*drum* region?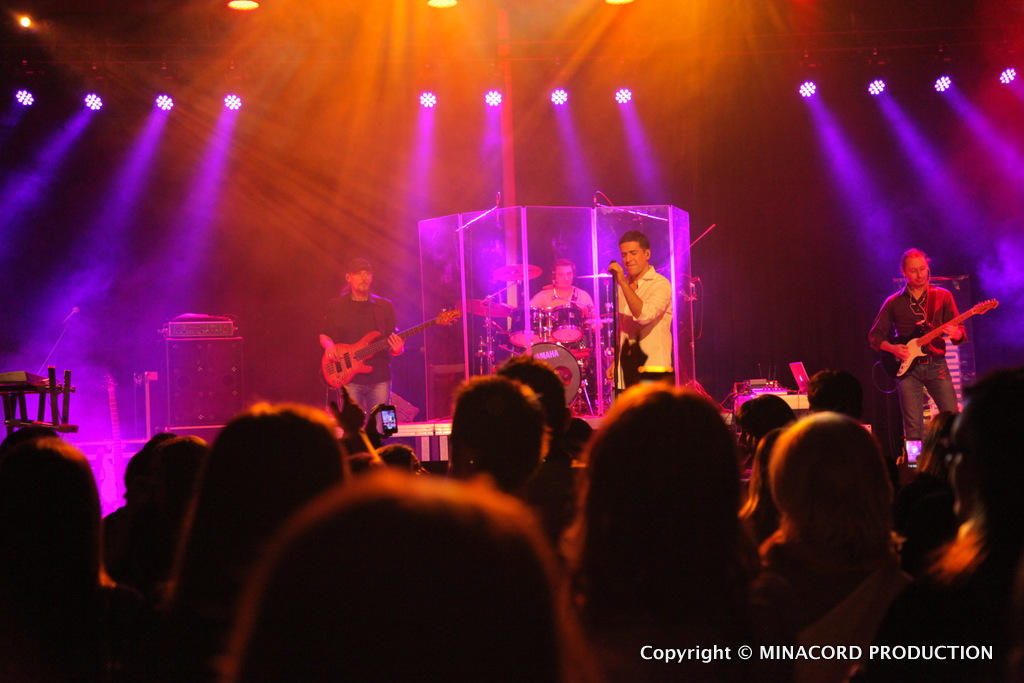
[549, 304, 581, 340]
